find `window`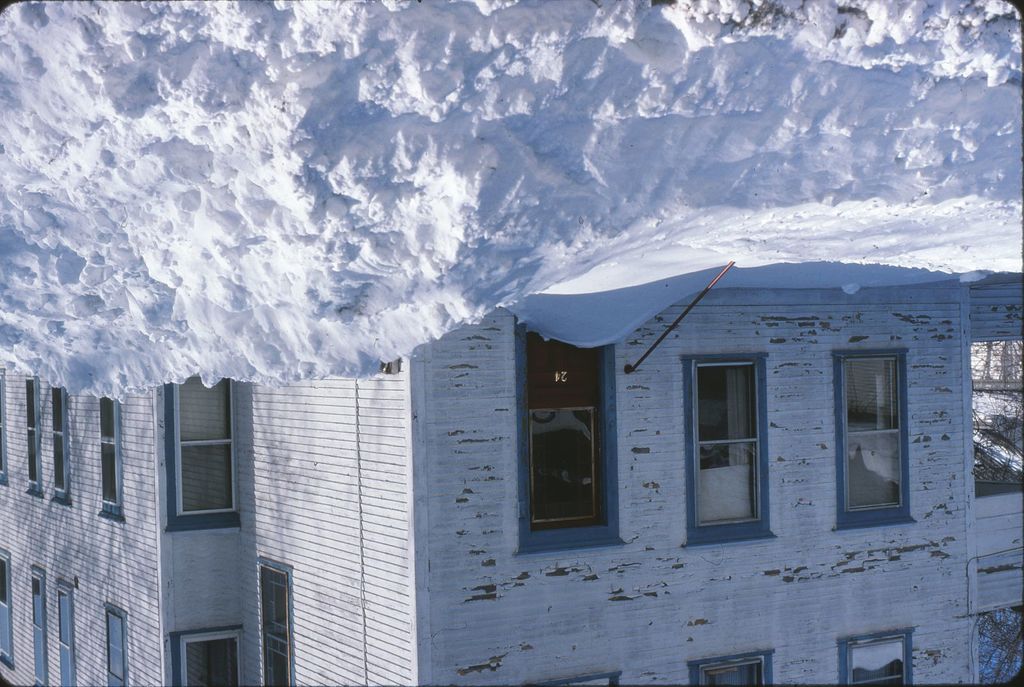
[x1=837, y1=350, x2=912, y2=521]
